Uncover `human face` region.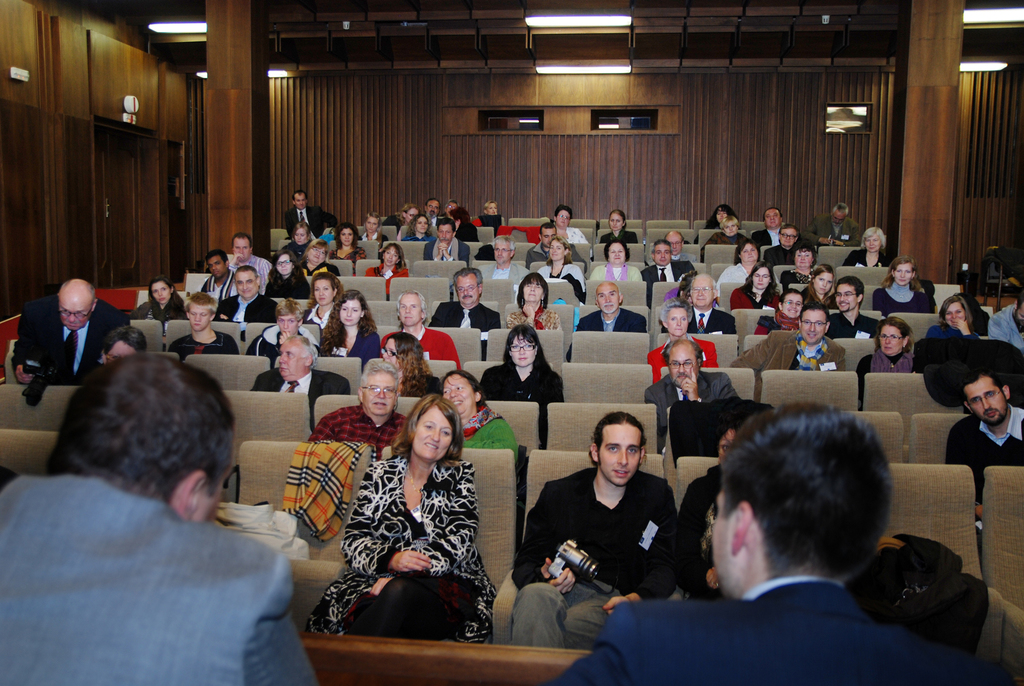
Uncovered: select_region(150, 281, 168, 303).
